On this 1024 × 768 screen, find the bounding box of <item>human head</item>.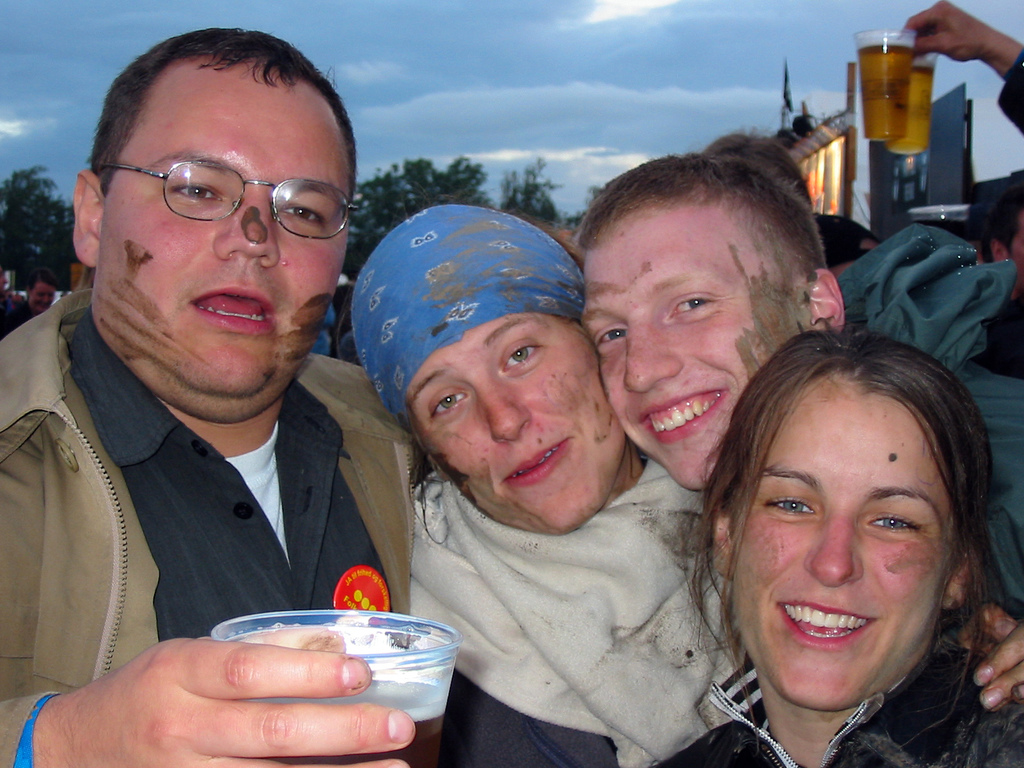
Bounding box: bbox=(979, 173, 1023, 298).
